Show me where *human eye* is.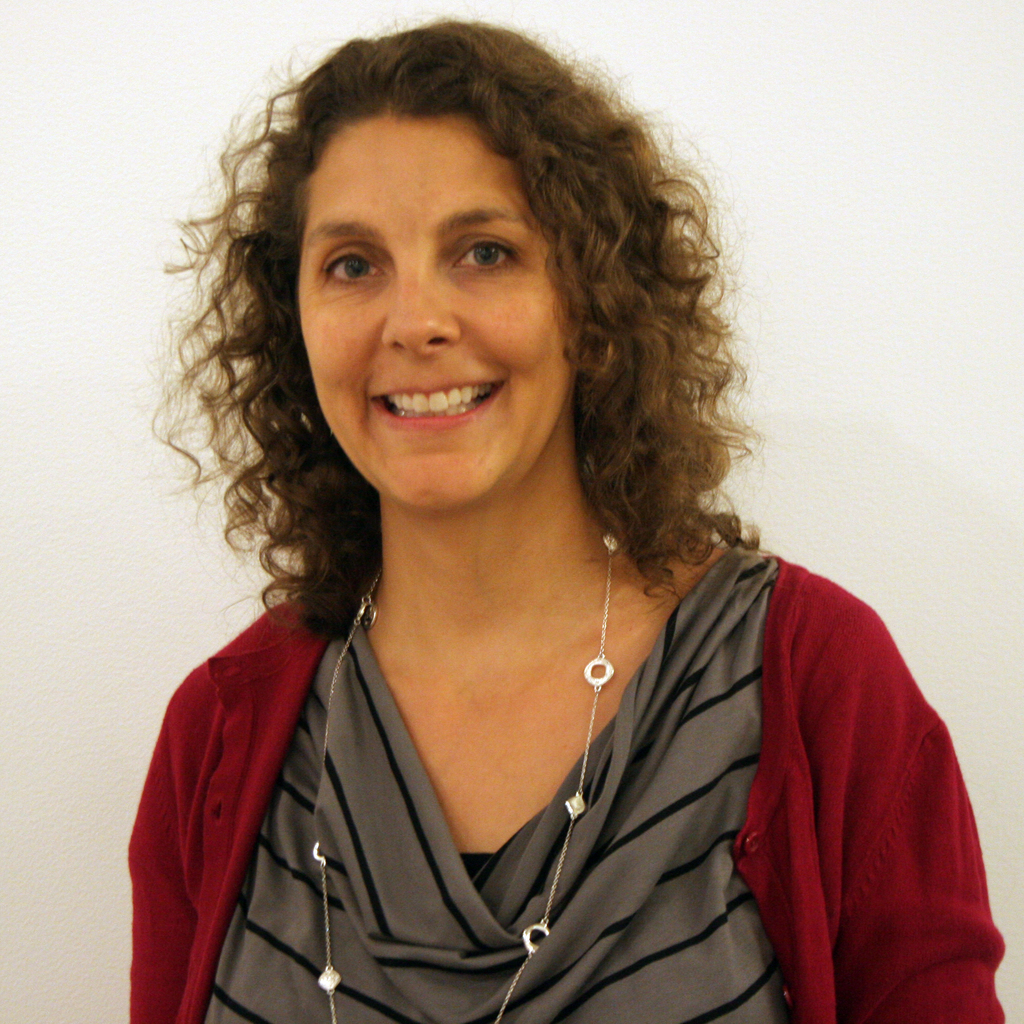
*human eye* is at {"left": 433, "top": 195, "right": 552, "bottom": 304}.
